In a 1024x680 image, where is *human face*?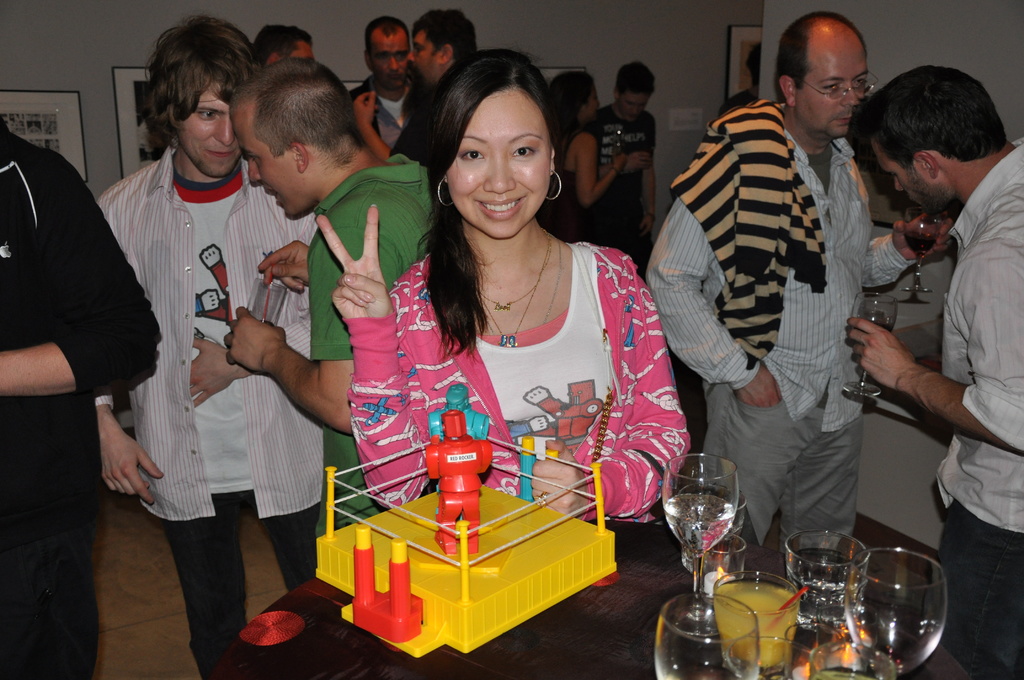
{"left": 237, "top": 101, "right": 299, "bottom": 223}.
